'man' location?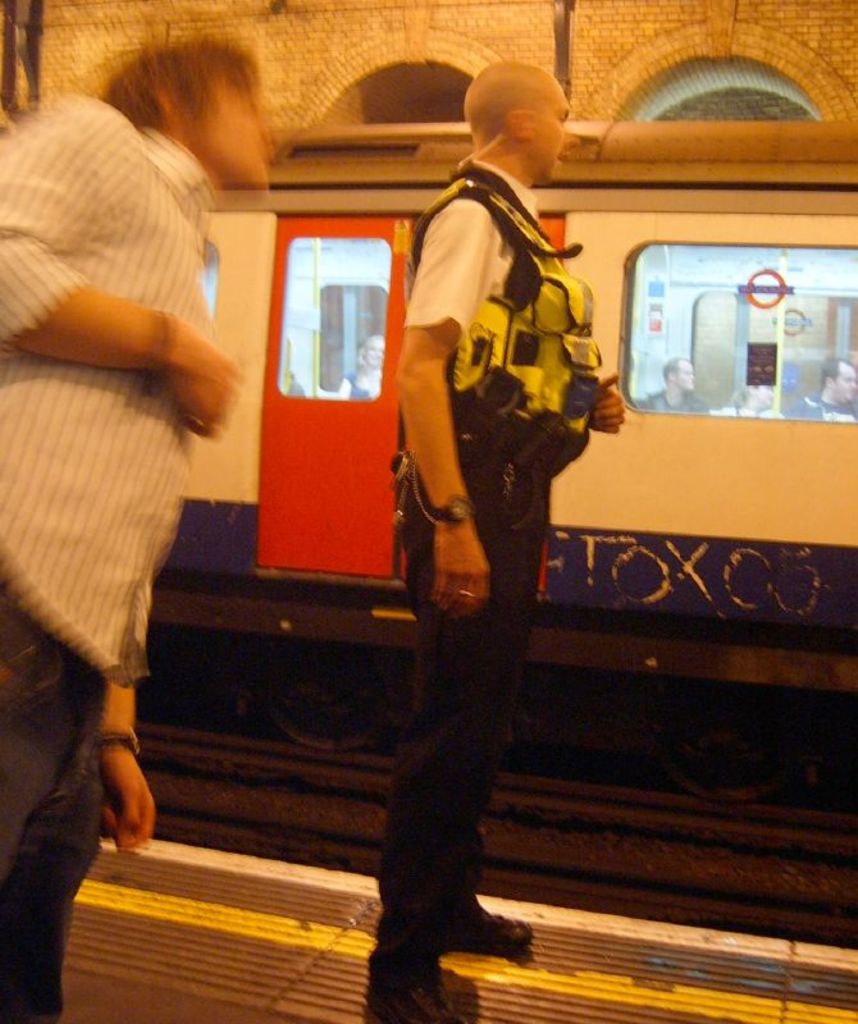
0/29/277/1023
